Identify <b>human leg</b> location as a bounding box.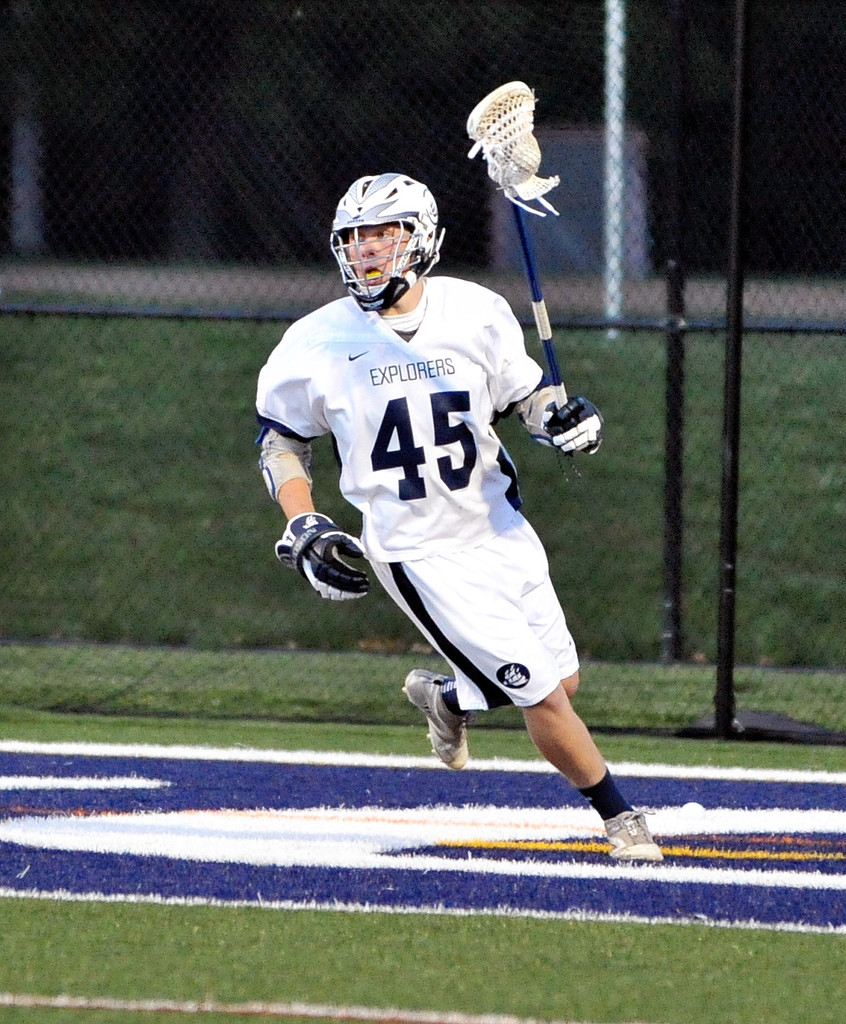
region(401, 522, 577, 772).
